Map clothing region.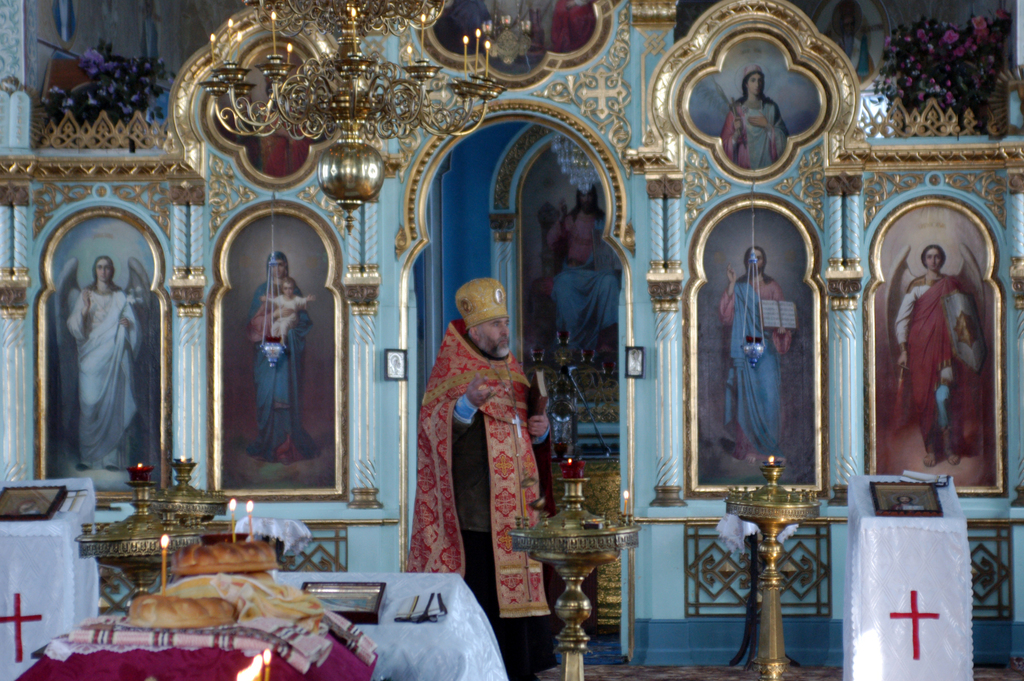
Mapped to 900:265:980:460.
